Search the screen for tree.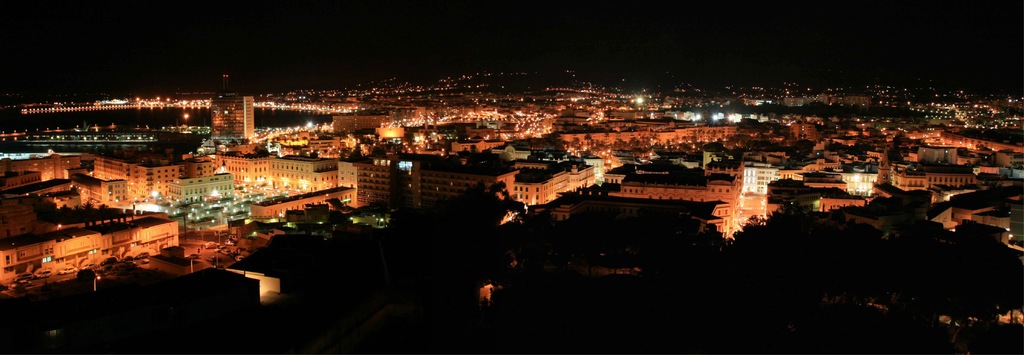
Found at <bbox>94, 203, 110, 222</bbox>.
